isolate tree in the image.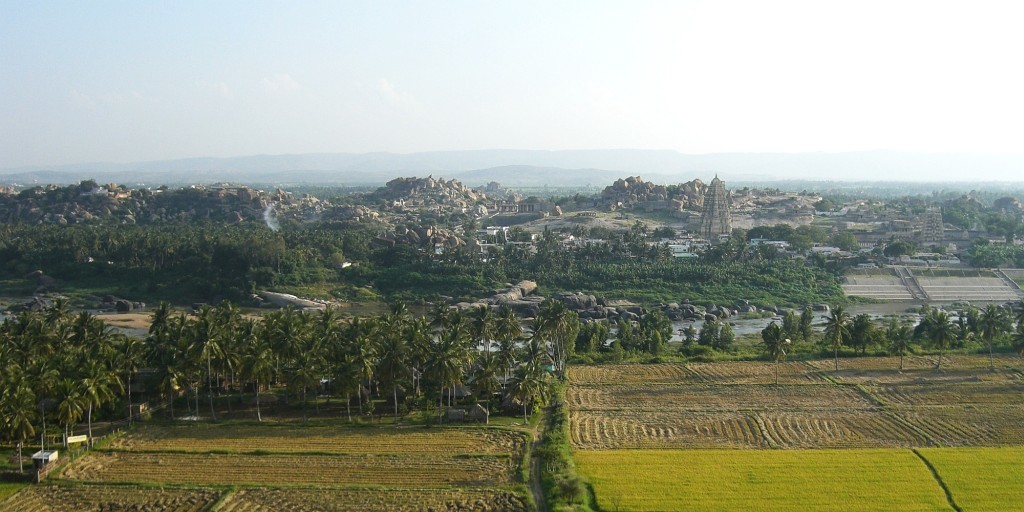
Isolated region: BBox(918, 306, 961, 373).
